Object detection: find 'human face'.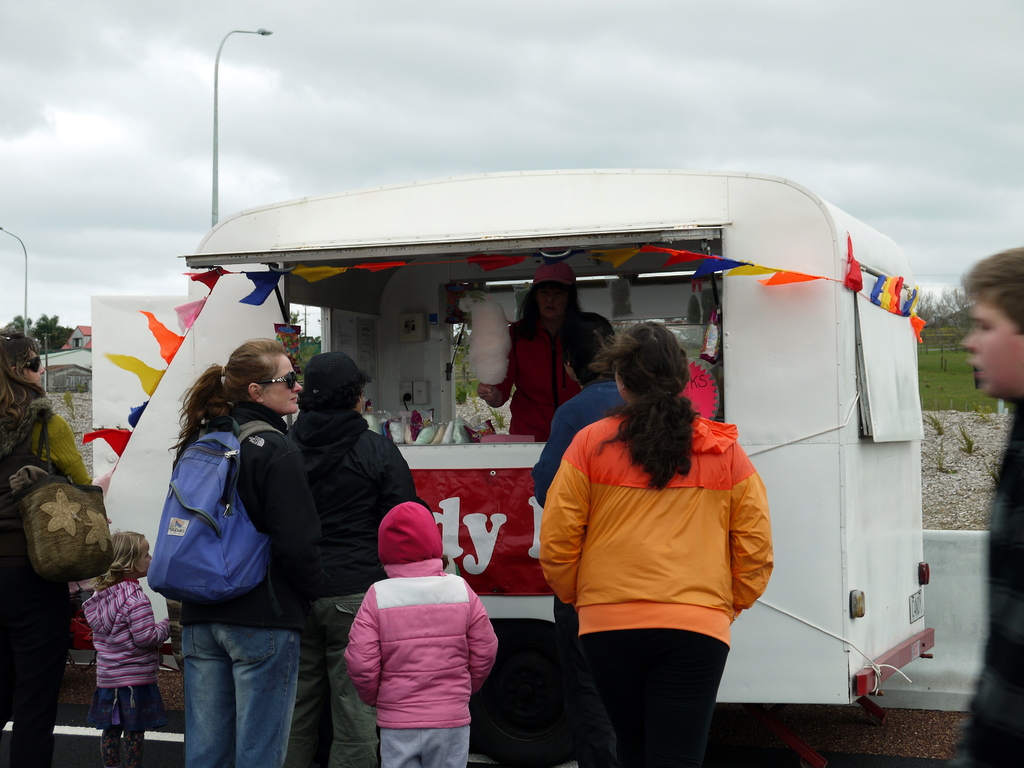
l=269, t=351, r=300, b=417.
